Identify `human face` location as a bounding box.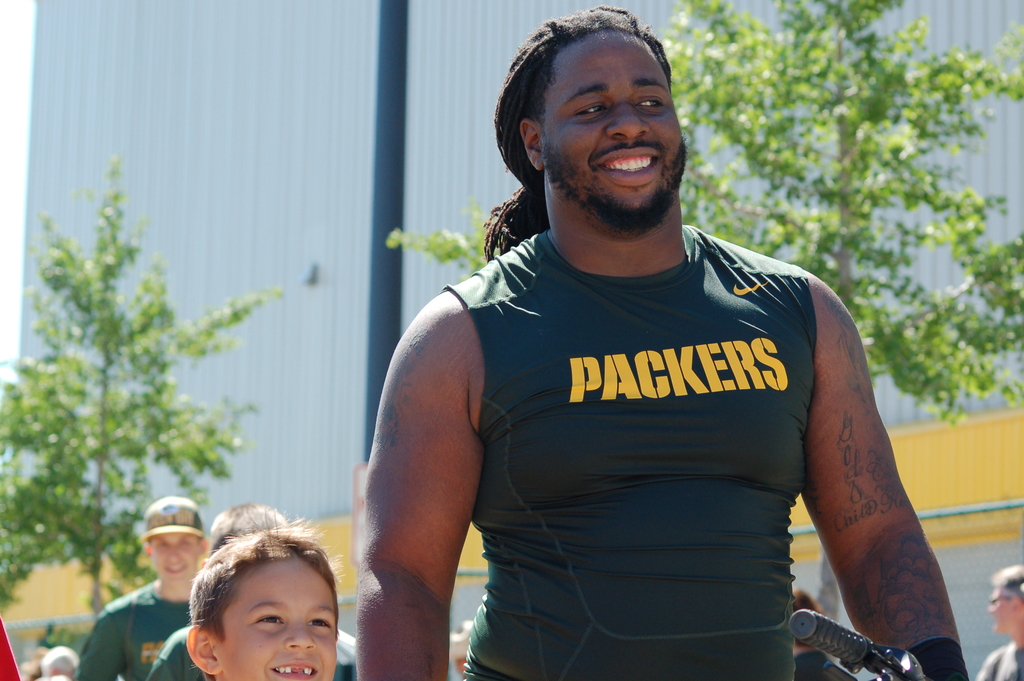
bbox(548, 26, 682, 225).
